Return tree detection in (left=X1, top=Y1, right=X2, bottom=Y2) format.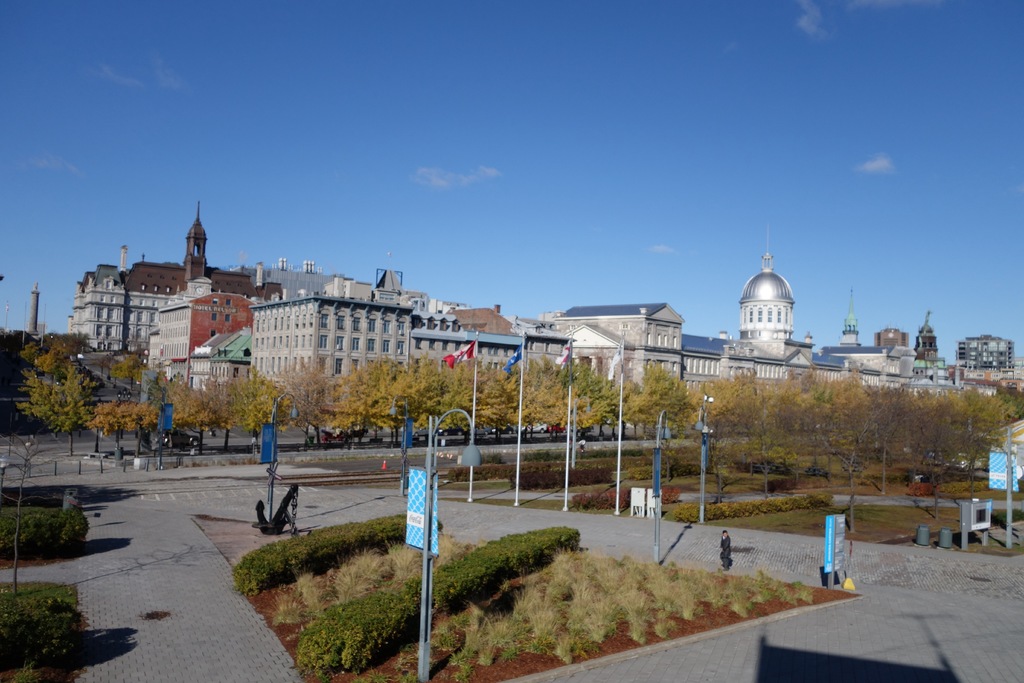
(left=5, top=324, right=138, bottom=465).
